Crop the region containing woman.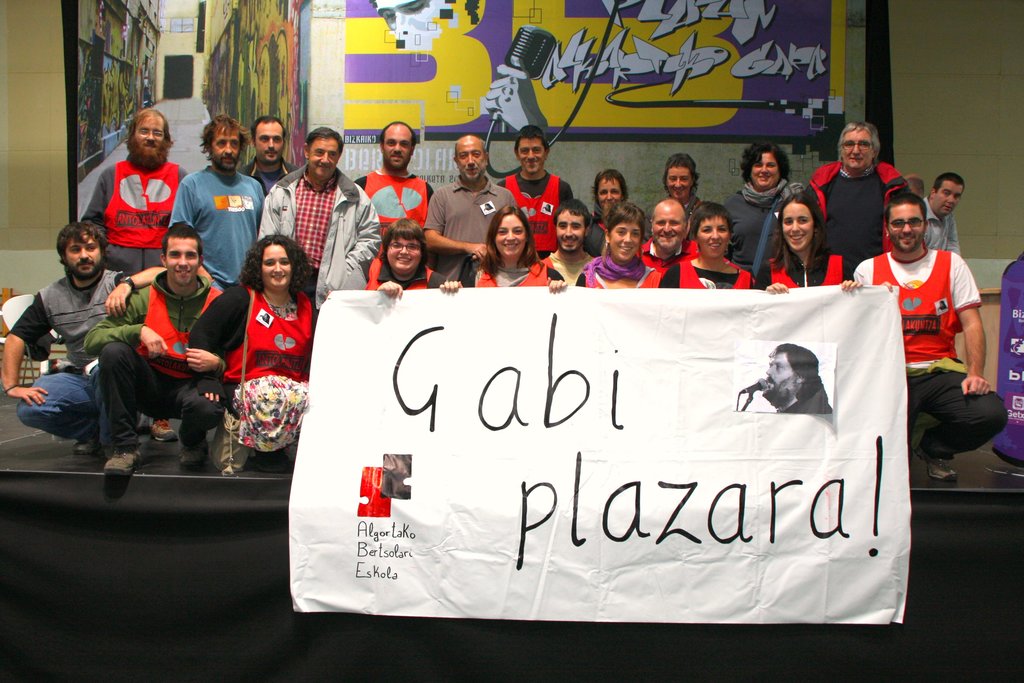
Crop region: 724/140/802/280.
